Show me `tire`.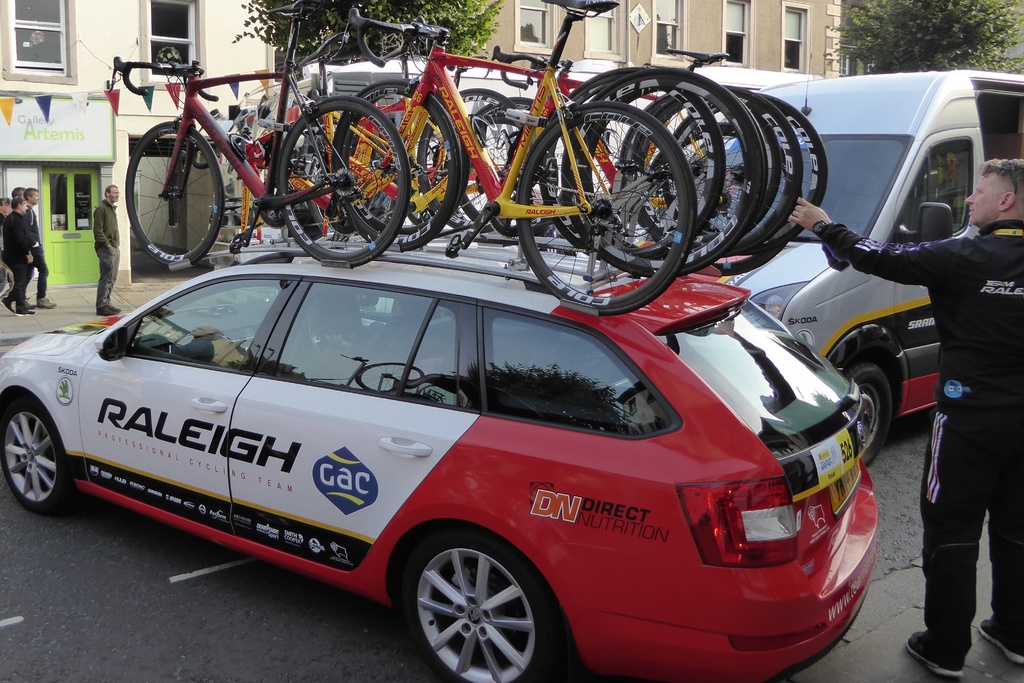
`tire` is here: 276,95,409,264.
